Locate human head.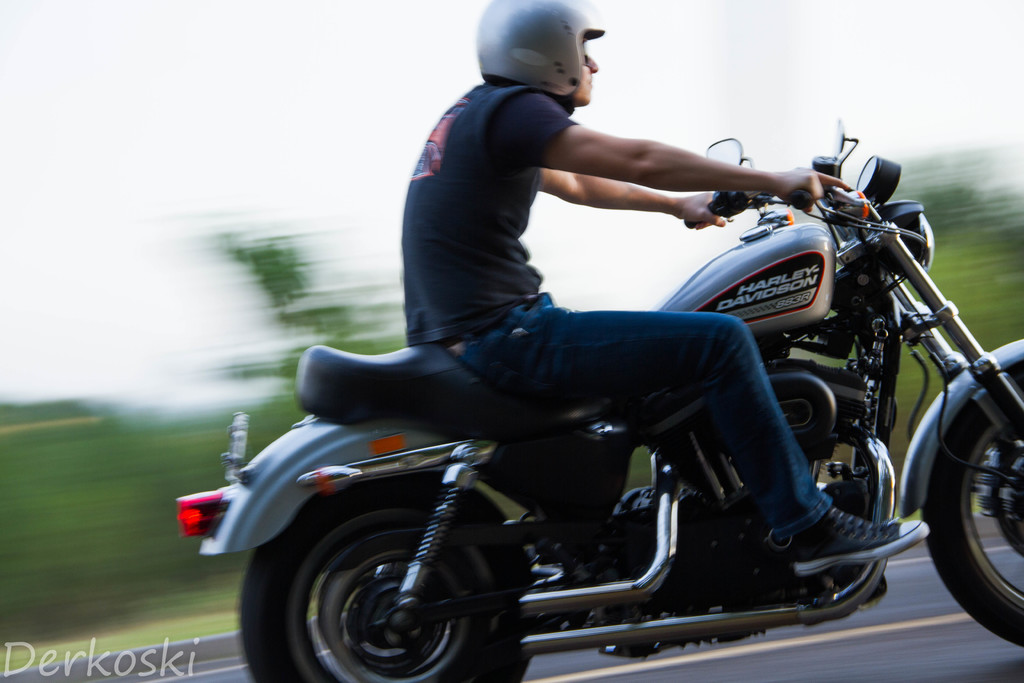
Bounding box: [x1=474, y1=0, x2=606, y2=115].
